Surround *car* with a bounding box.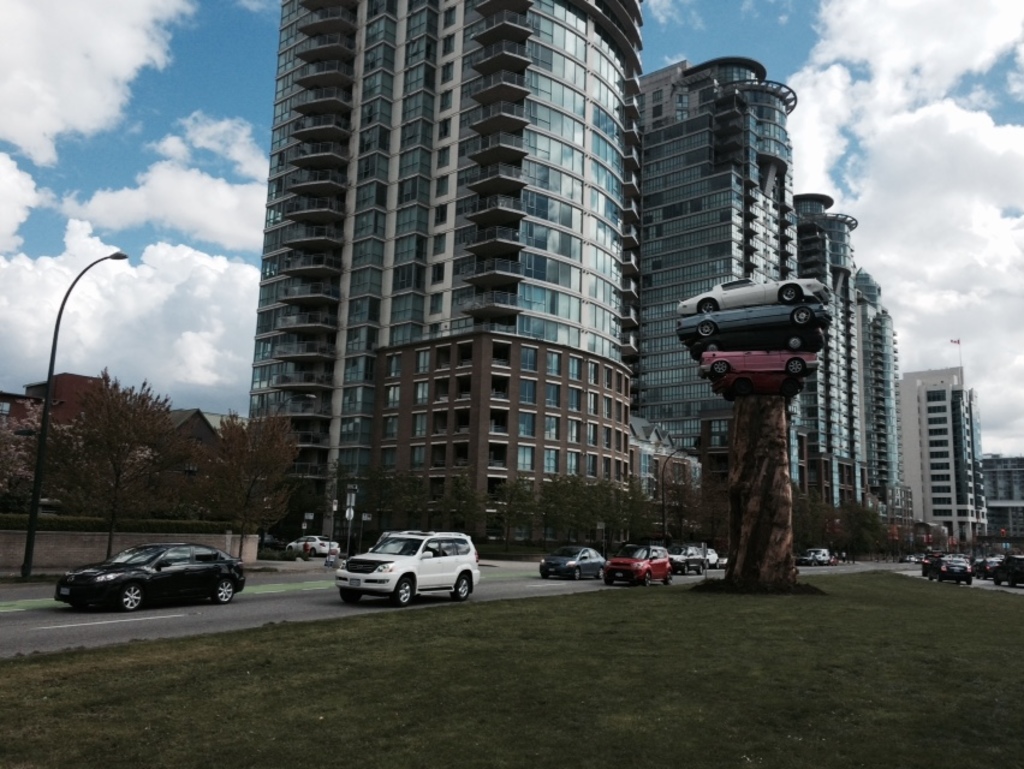
983/540/1013/556.
